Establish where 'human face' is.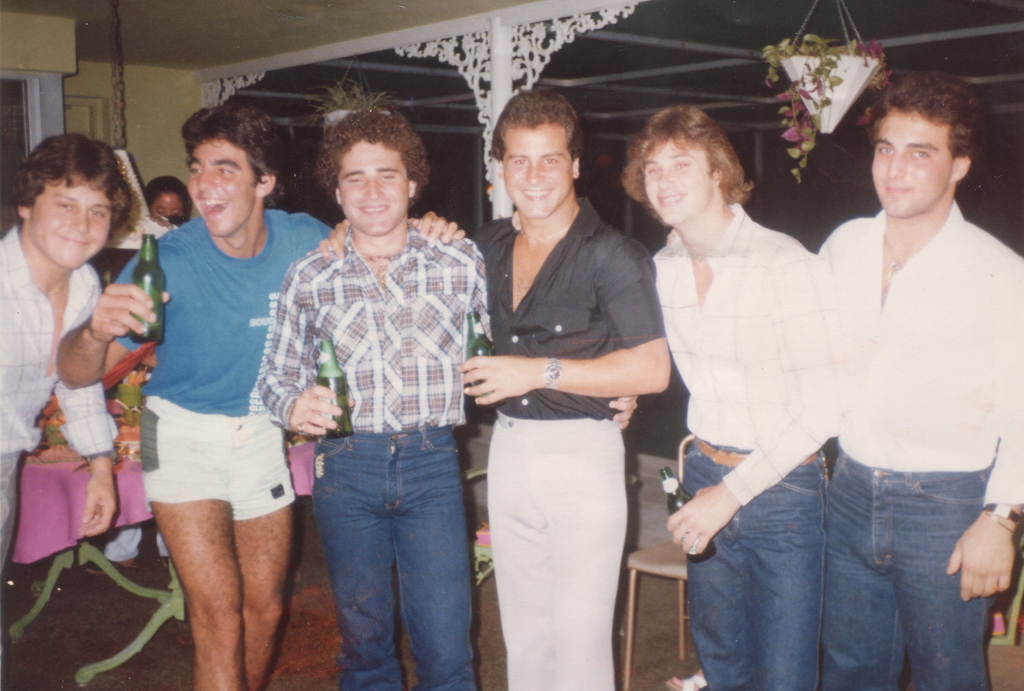
Established at 643 123 706 219.
